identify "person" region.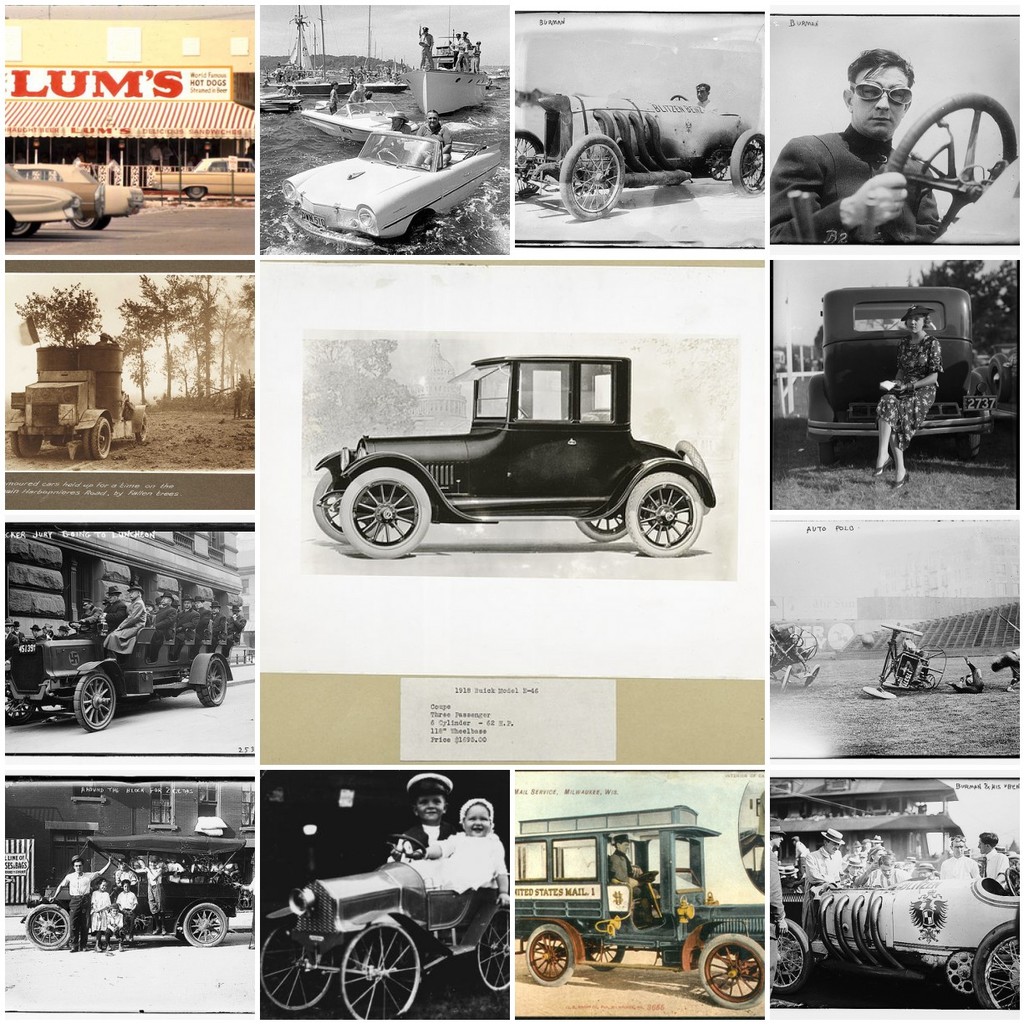
Region: {"x1": 800, "y1": 829, "x2": 849, "y2": 893}.
